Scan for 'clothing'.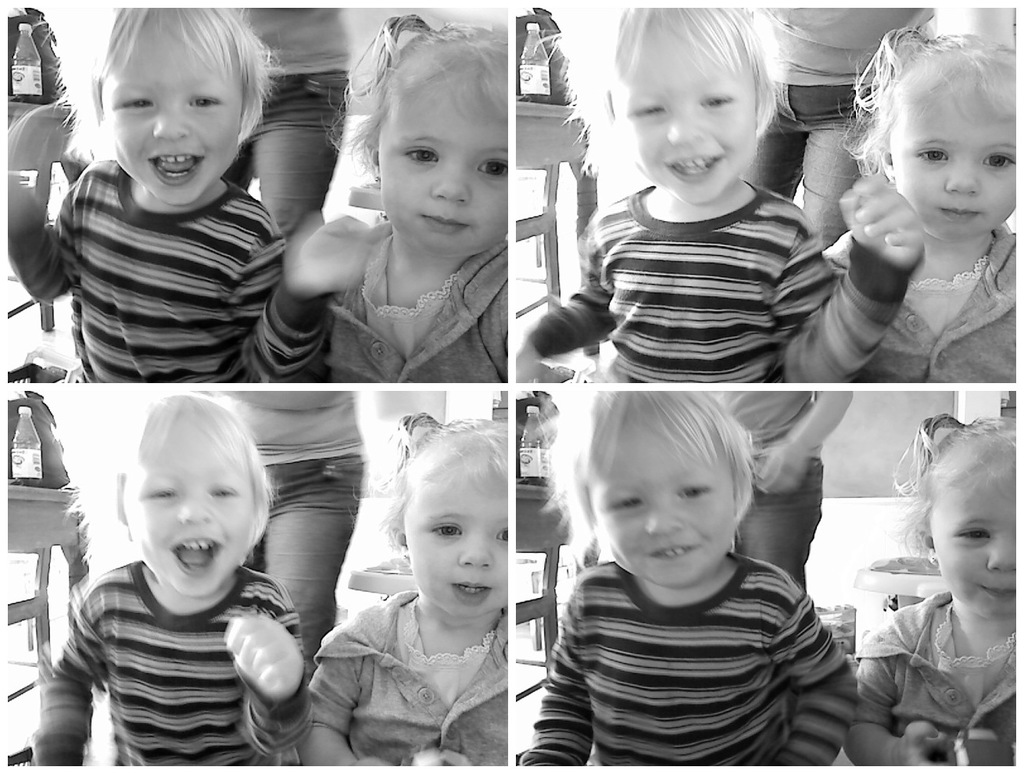
Scan result: box=[51, 497, 312, 764].
